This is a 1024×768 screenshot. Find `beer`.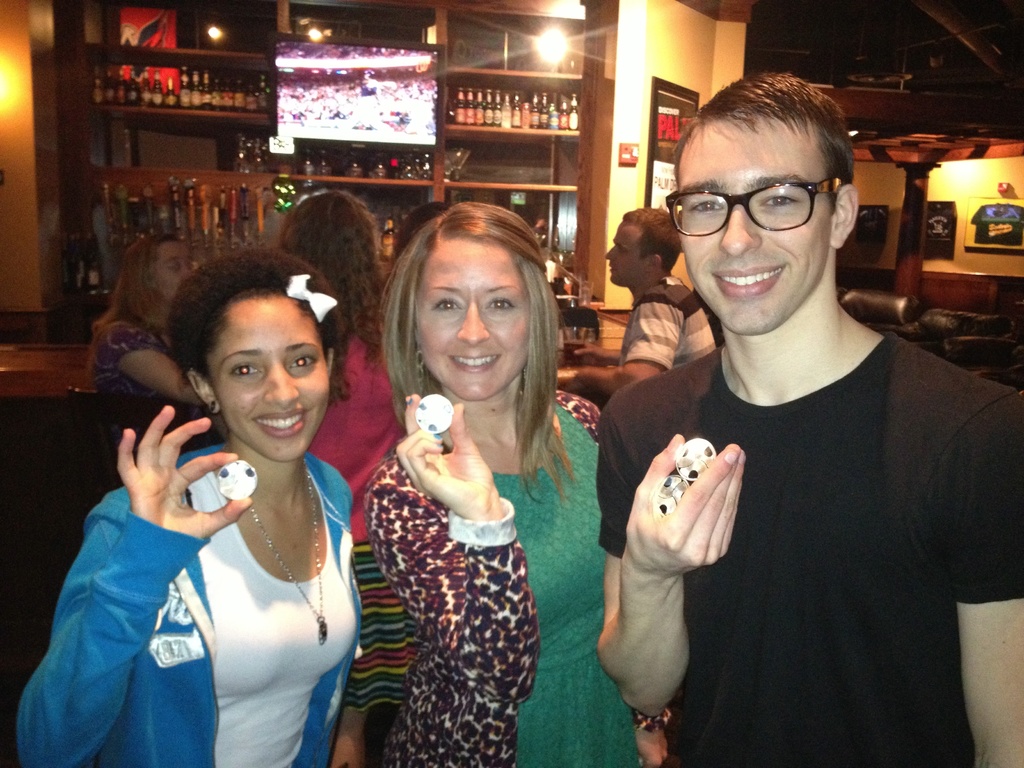
Bounding box: BBox(491, 89, 500, 127).
